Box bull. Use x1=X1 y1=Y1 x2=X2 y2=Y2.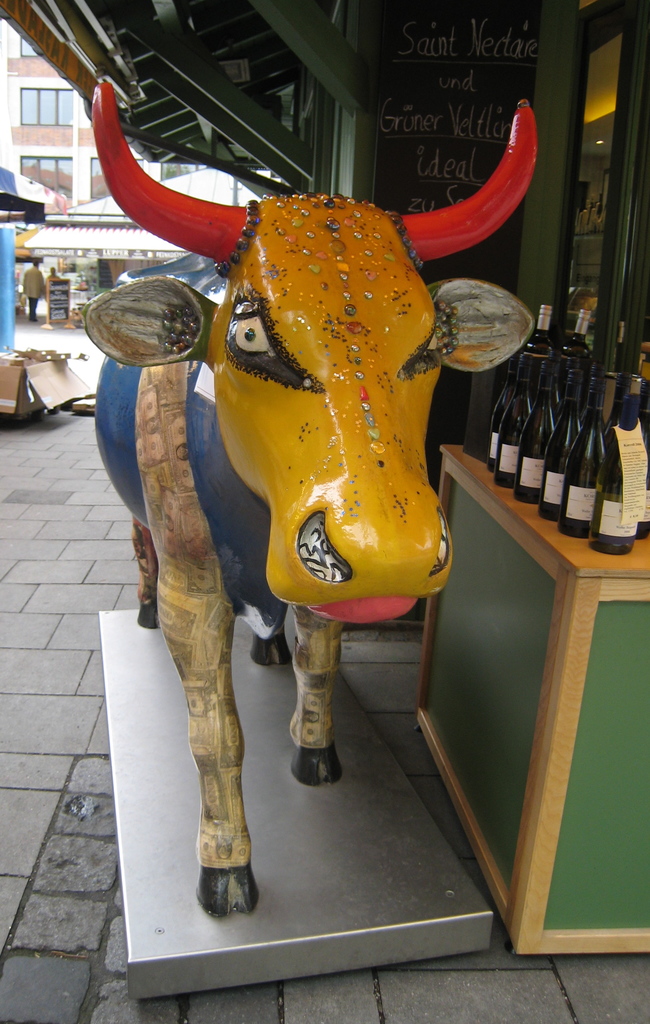
x1=73 y1=75 x2=540 y2=922.
